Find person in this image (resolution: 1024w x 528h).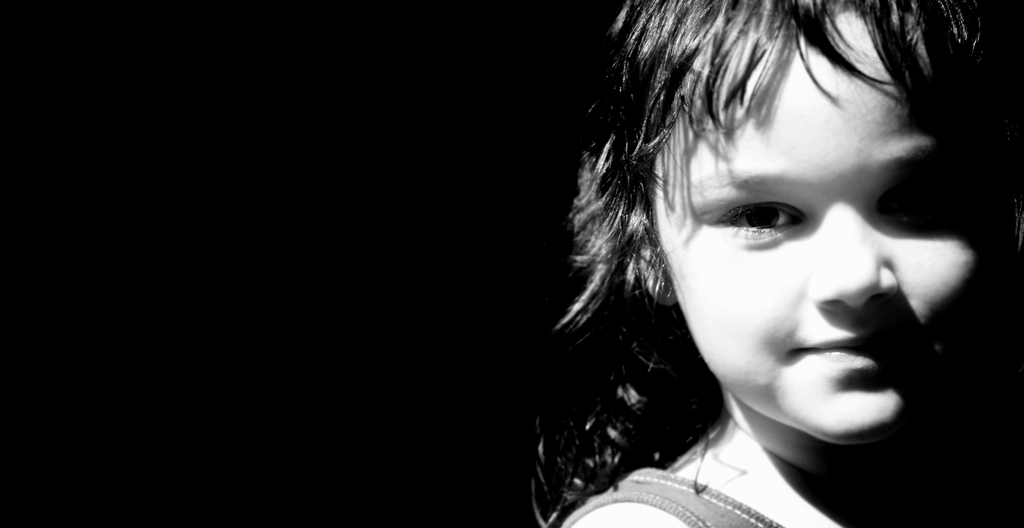
rect(574, 0, 973, 527).
